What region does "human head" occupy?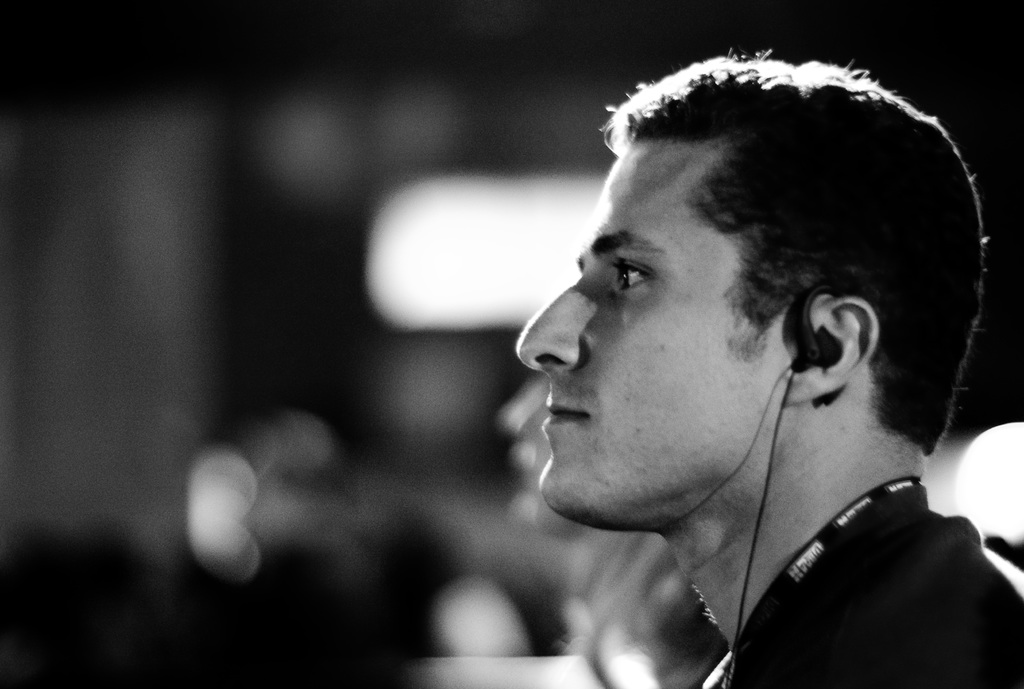
<box>554,47,960,536</box>.
